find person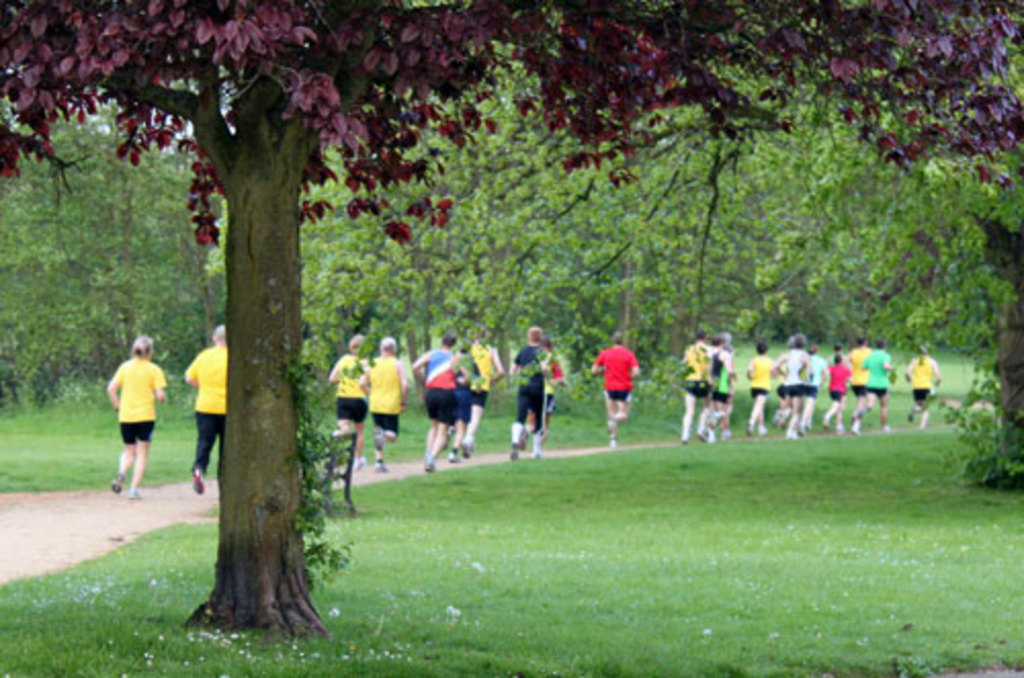
334:334:365:459
